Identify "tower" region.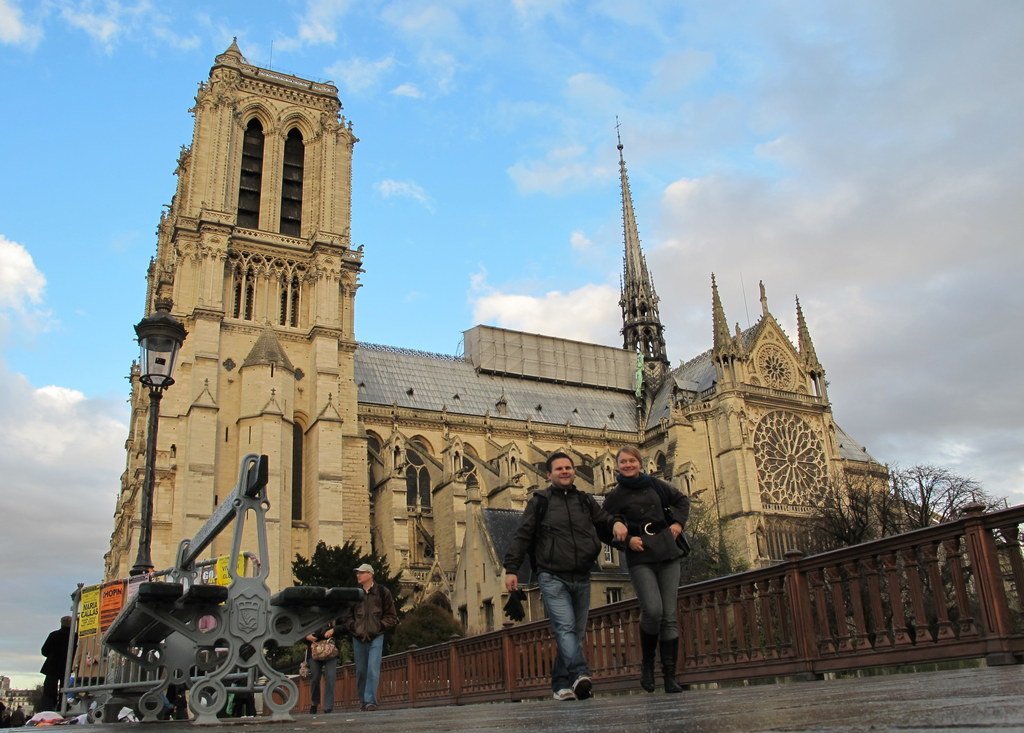
Region: (705,269,832,567).
